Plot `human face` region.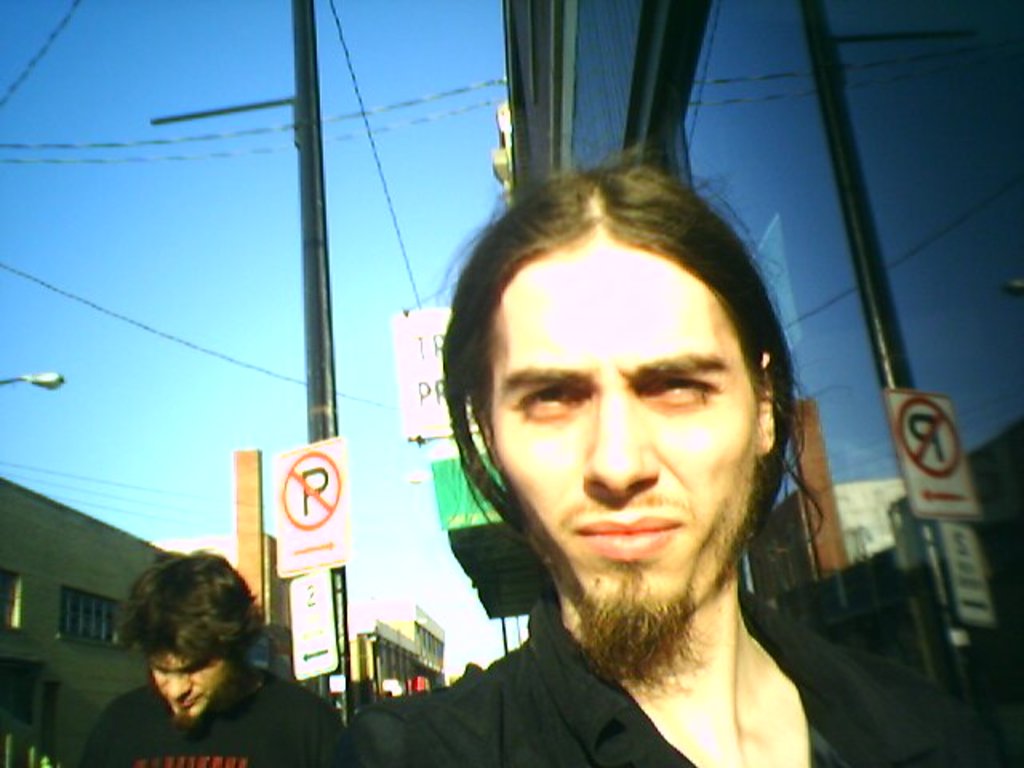
Plotted at l=493, t=237, r=758, b=608.
